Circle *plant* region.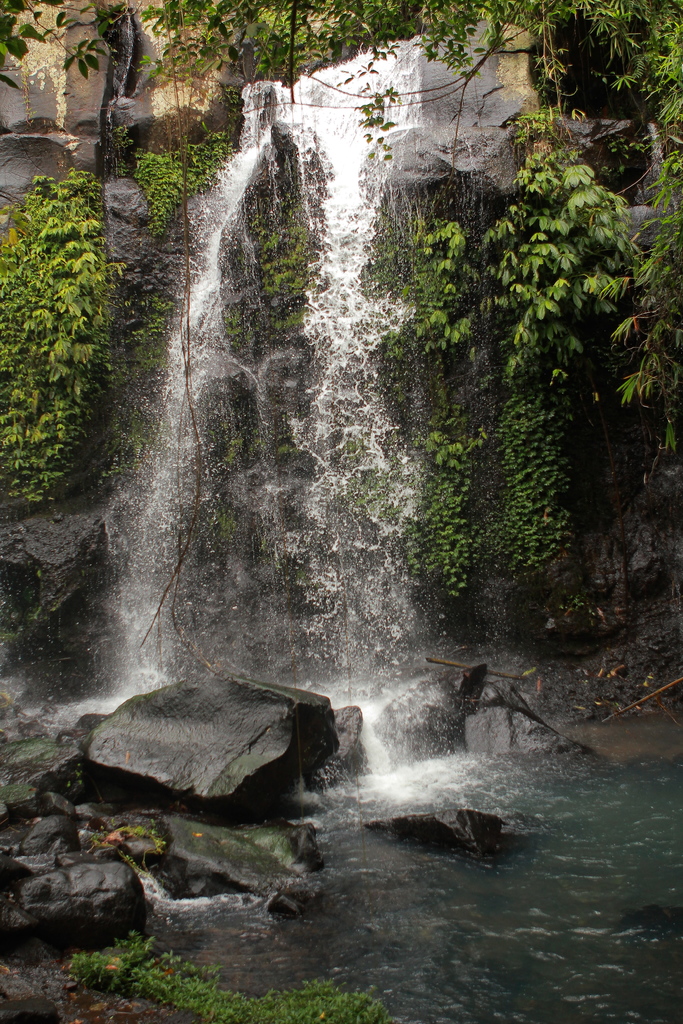
Region: [35,910,397,1023].
